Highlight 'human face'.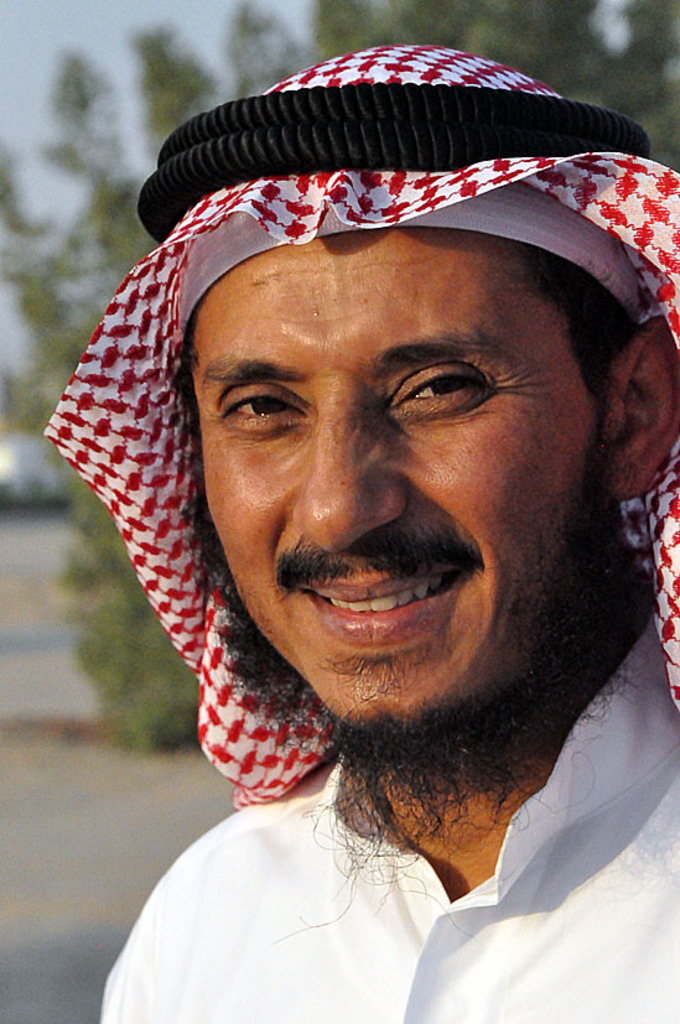
Highlighted region: box=[204, 234, 588, 728].
